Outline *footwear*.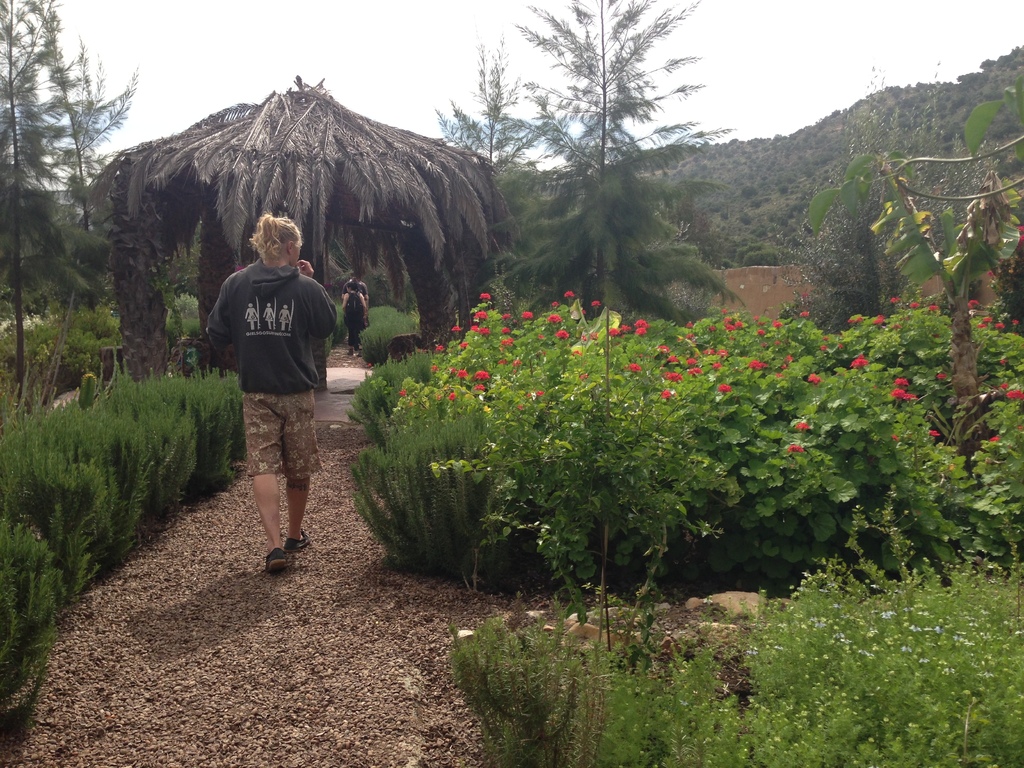
Outline: box(266, 548, 291, 572).
